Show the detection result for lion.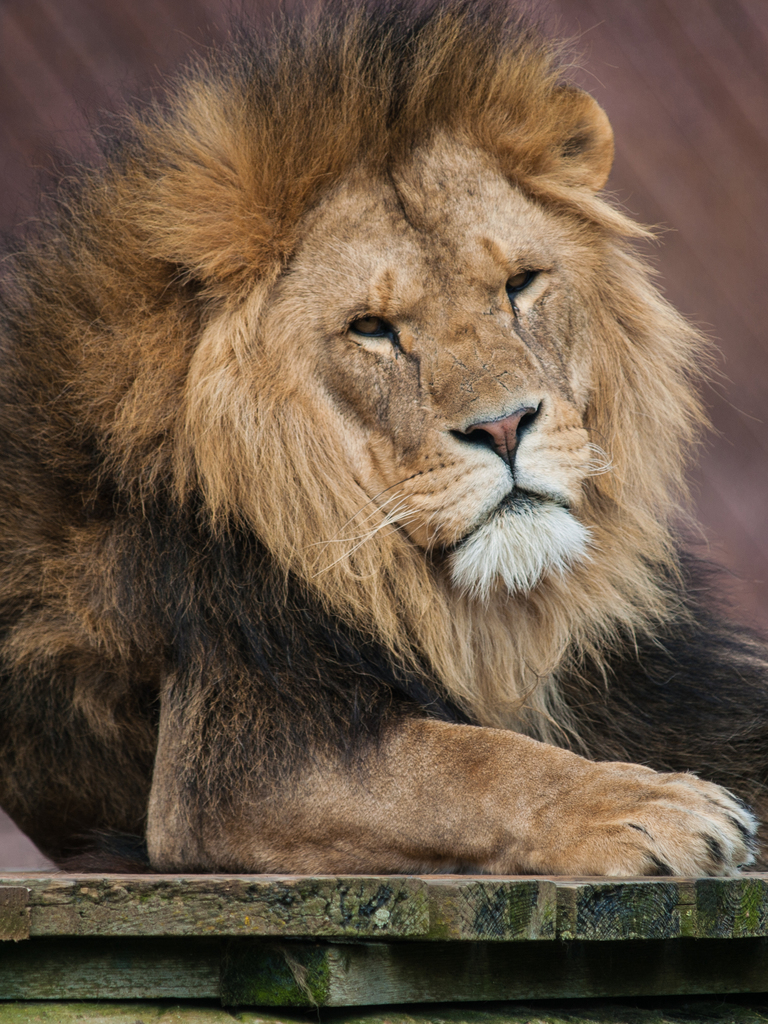
region(0, 0, 767, 882).
